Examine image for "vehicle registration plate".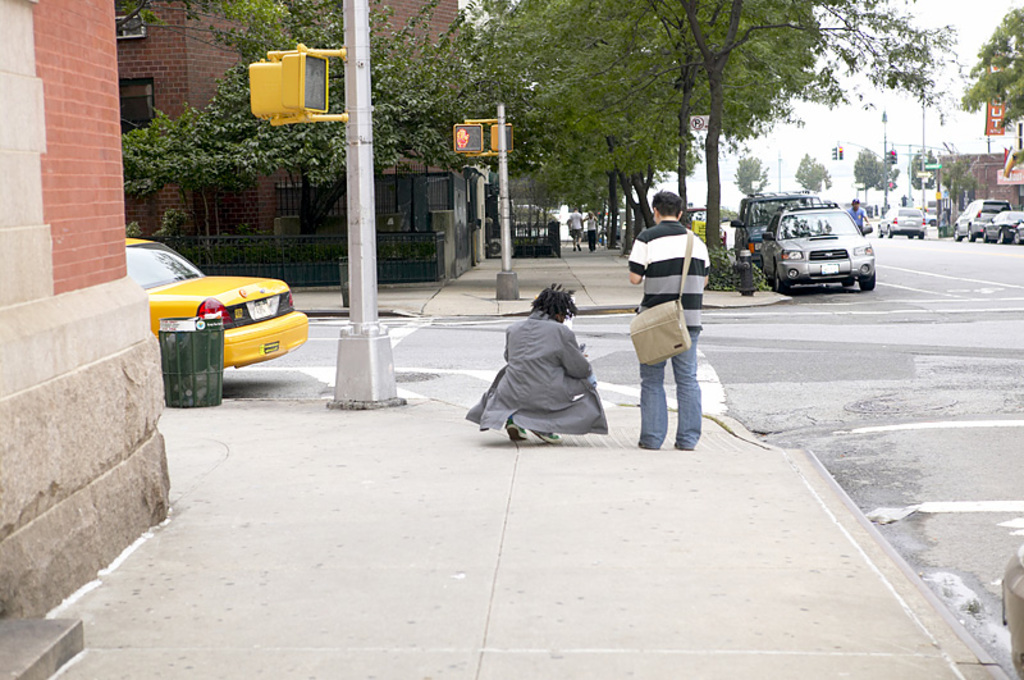
Examination result: locate(250, 301, 275, 320).
